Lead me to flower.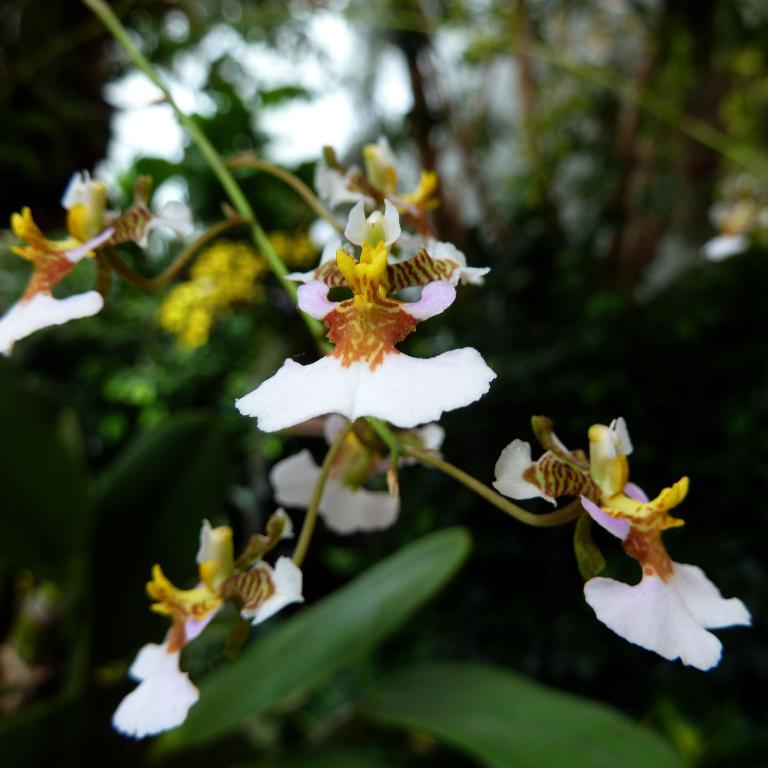
Lead to detection(490, 411, 688, 549).
